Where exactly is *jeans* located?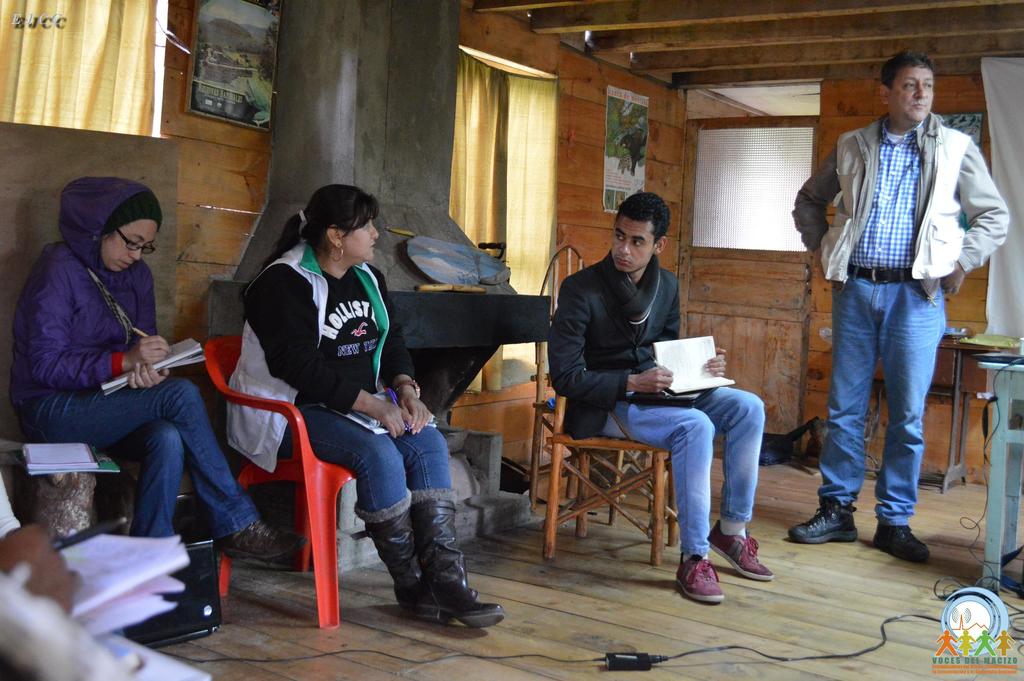
Its bounding box is [x1=13, y1=379, x2=263, y2=534].
